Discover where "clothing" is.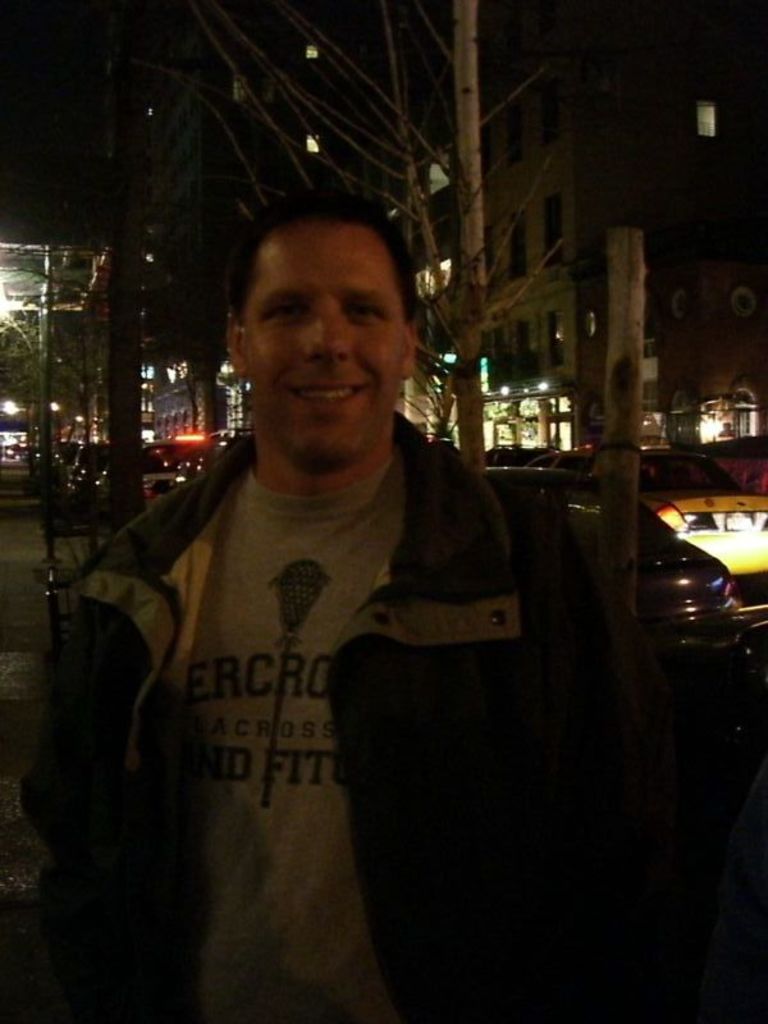
Discovered at <box>49,283,682,1020</box>.
